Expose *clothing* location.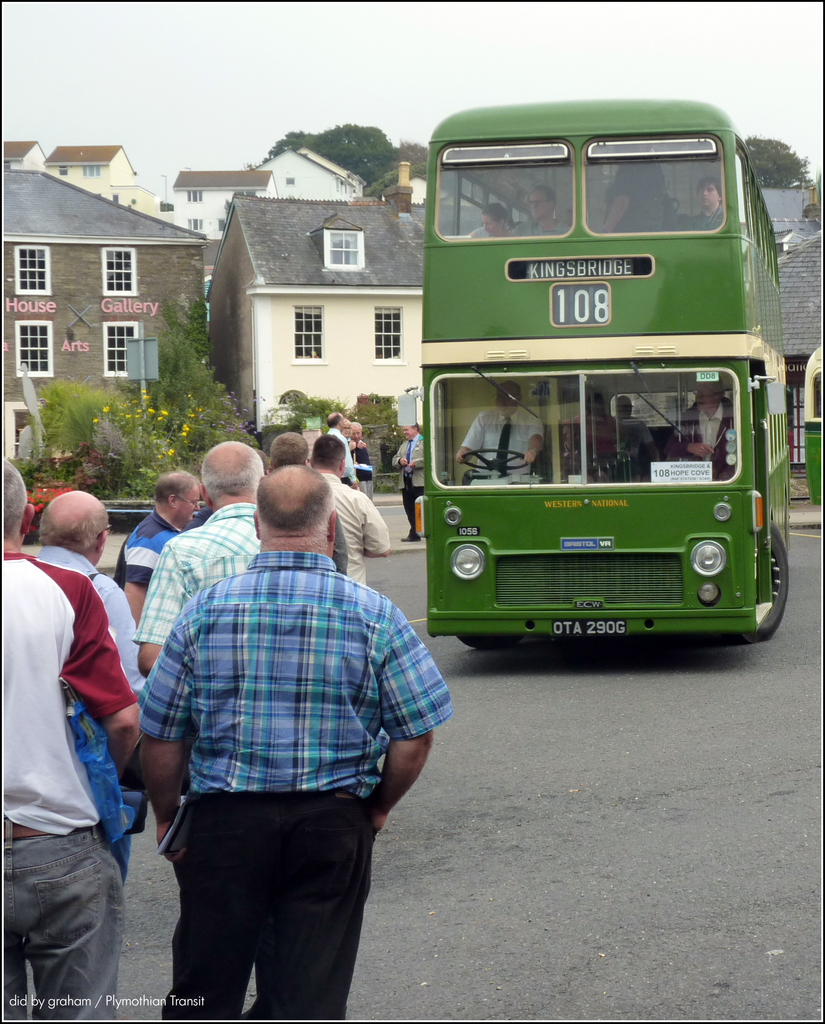
Exposed at pyautogui.locateOnScreen(325, 429, 355, 485).
